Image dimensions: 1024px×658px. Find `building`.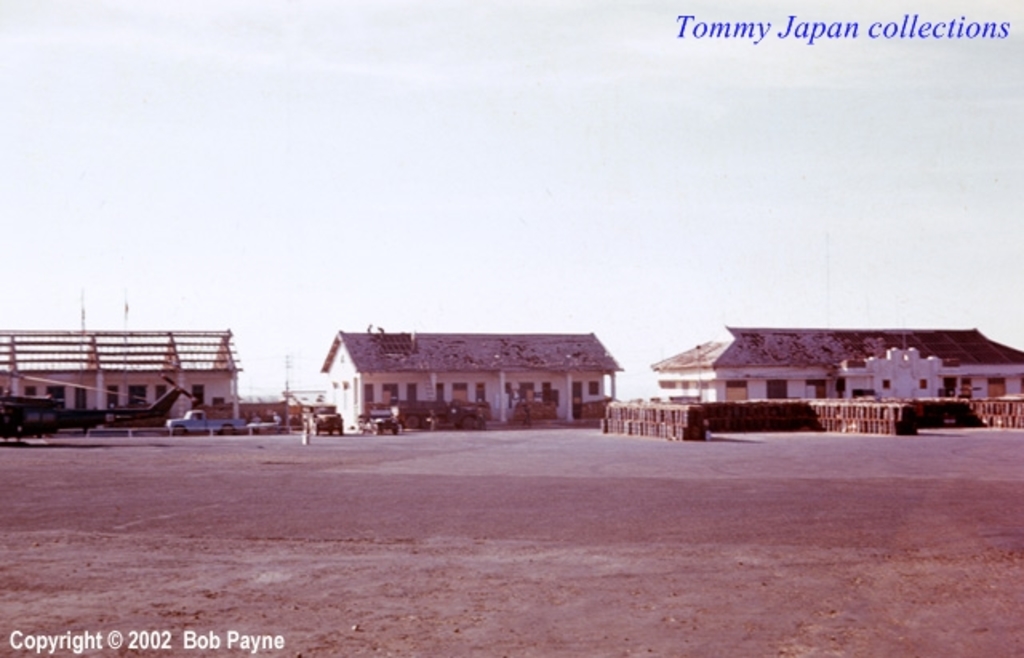
box=[323, 333, 616, 423].
